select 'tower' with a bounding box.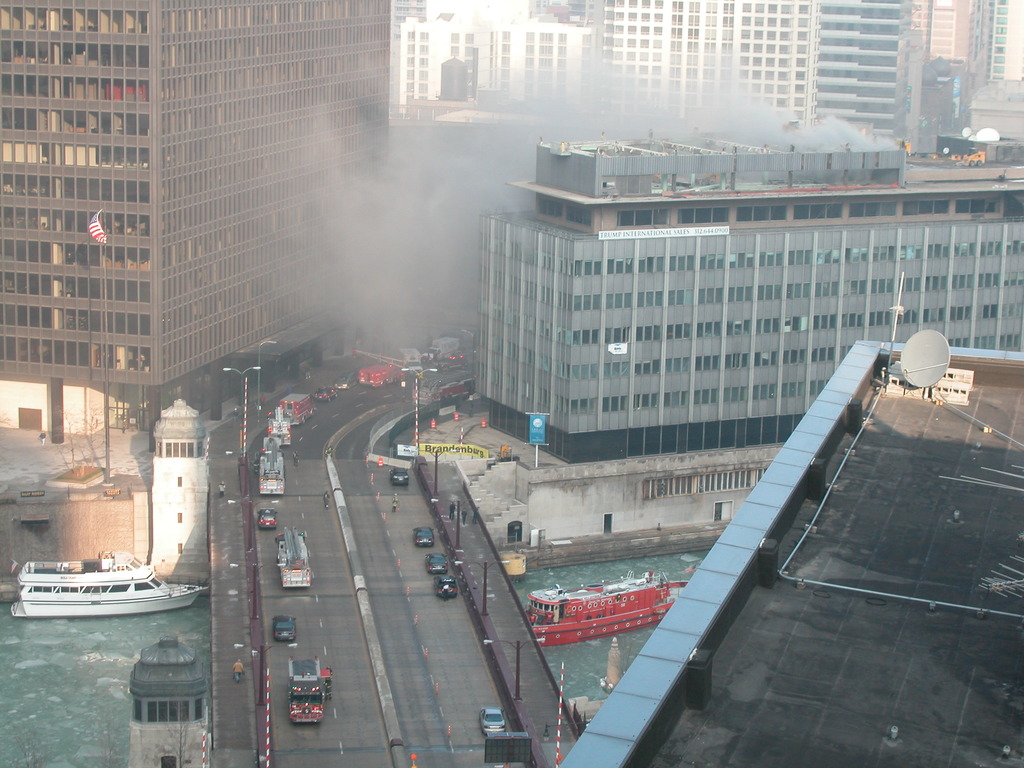
box=[963, 0, 1023, 101].
